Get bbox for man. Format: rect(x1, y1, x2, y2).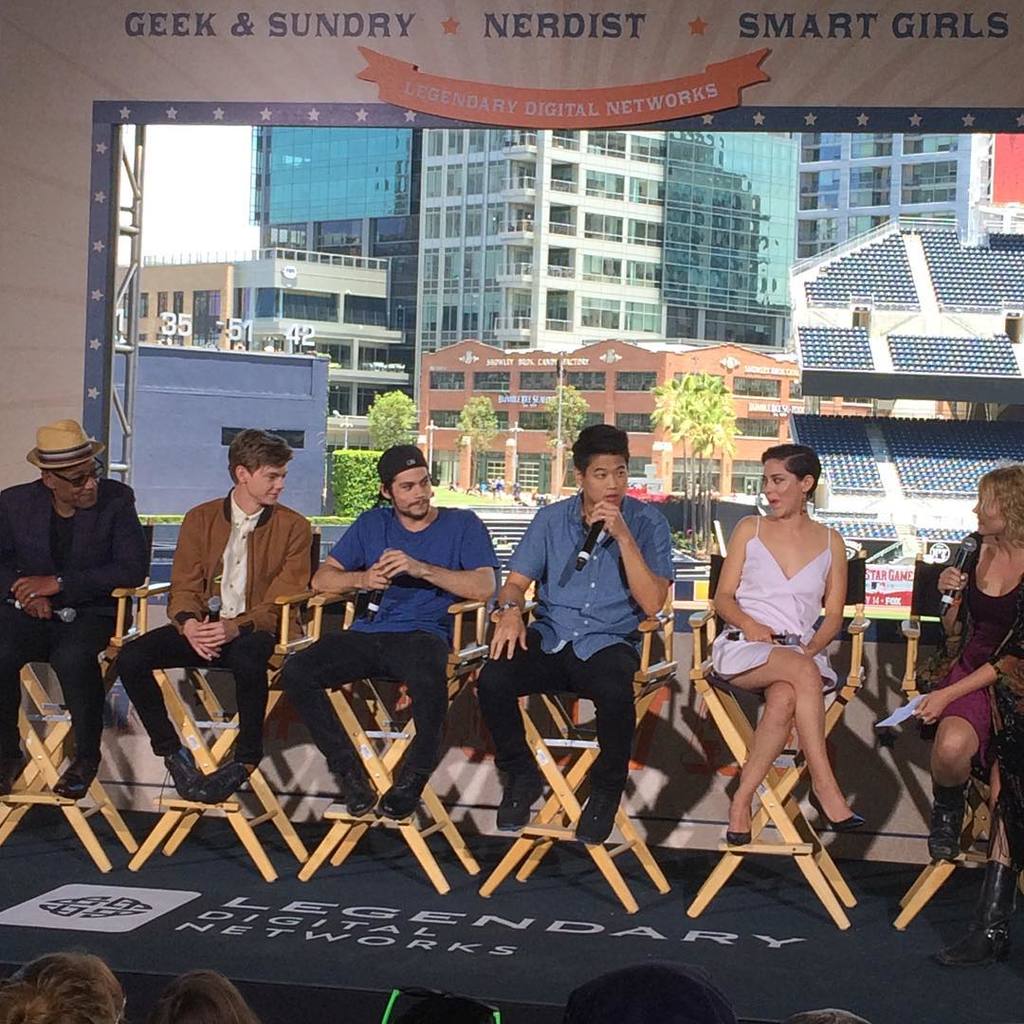
rect(476, 419, 678, 848).
